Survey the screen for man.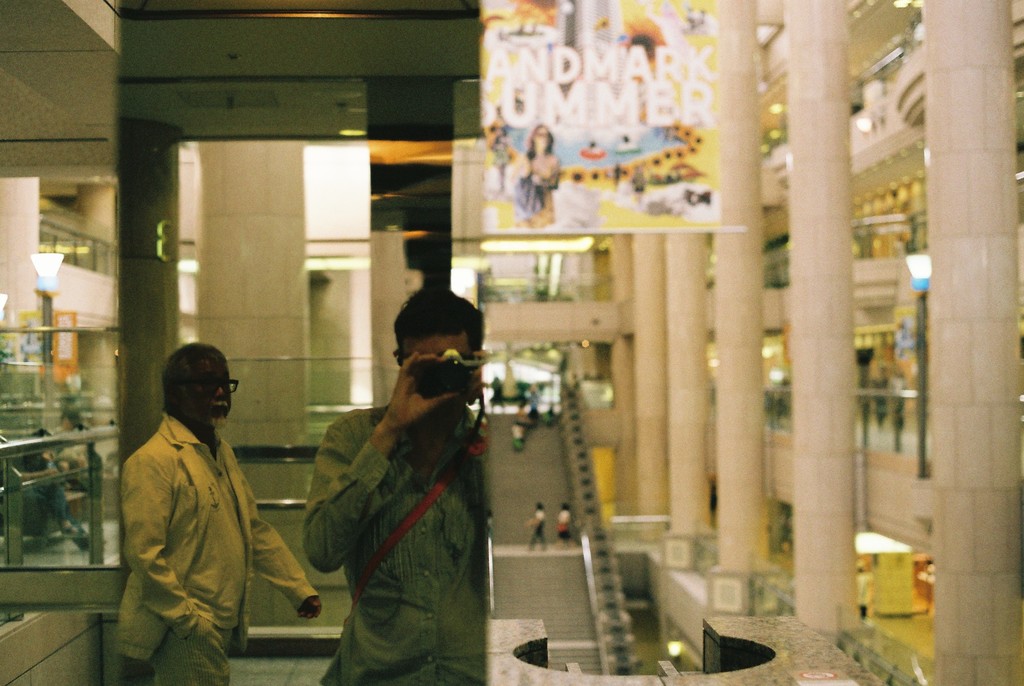
Survey found: {"left": 301, "top": 289, "right": 491, "bottom": 682}.
